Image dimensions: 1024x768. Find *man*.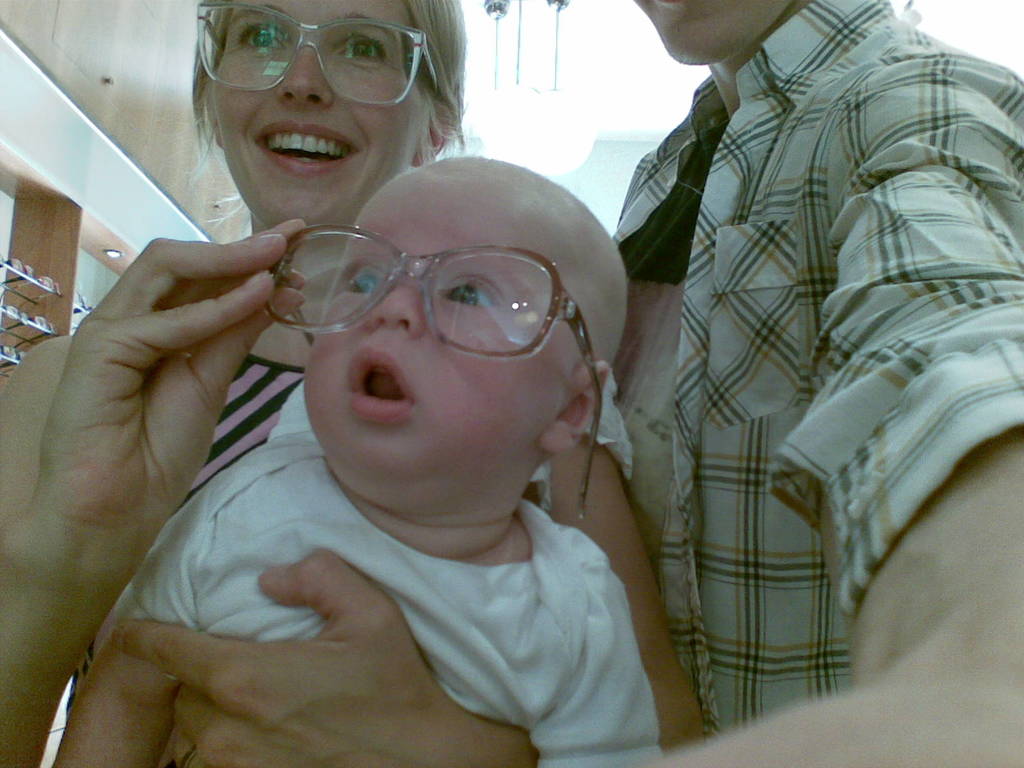
(108, 0, 1023, 767).
